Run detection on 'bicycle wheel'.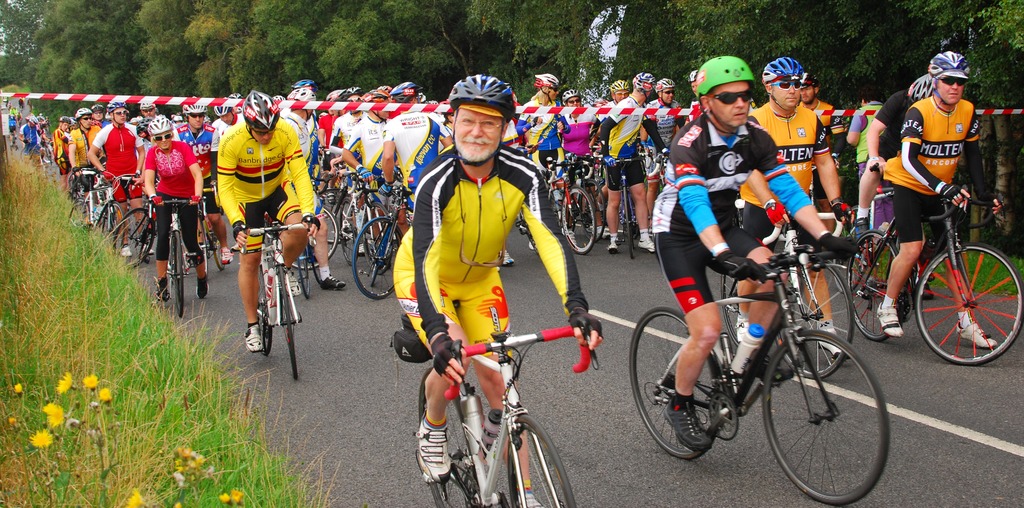
Result: (left=280, top=202, right=344, bottom=271).
